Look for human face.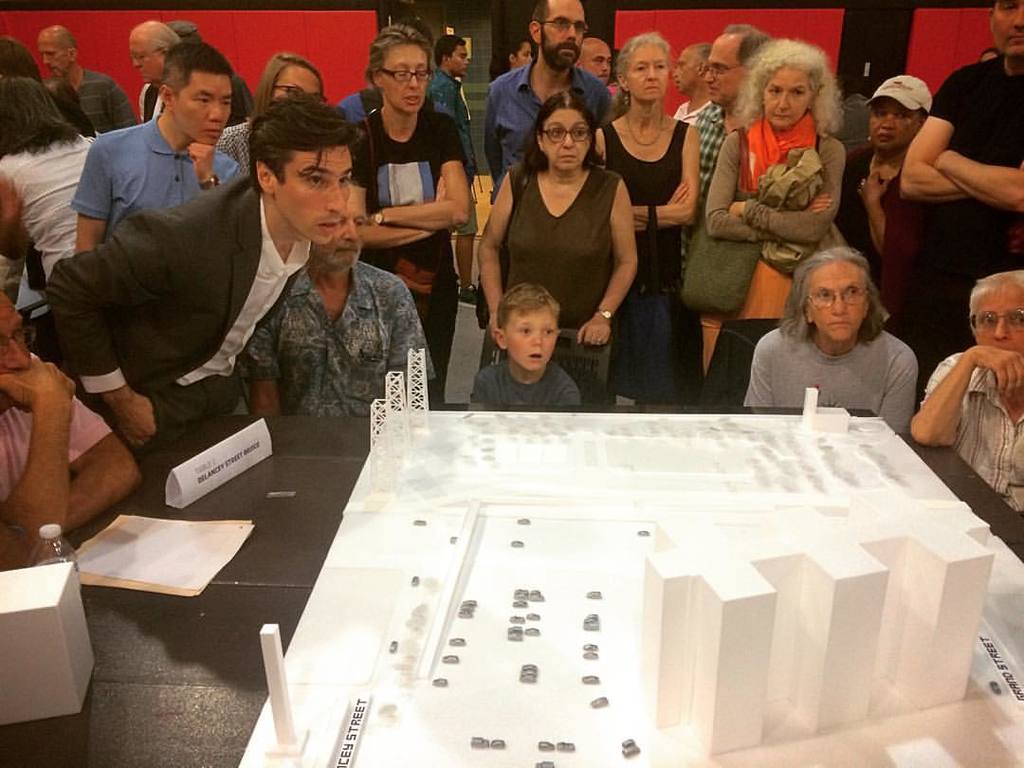
Found: locate(40, 38, 70, 78).
